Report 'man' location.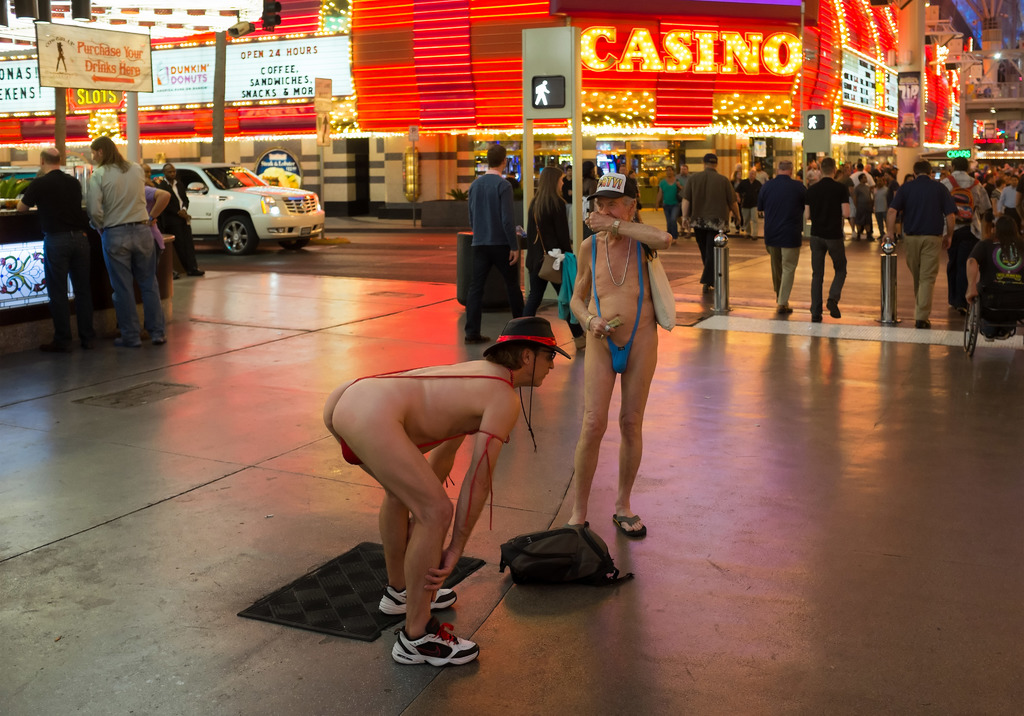
Report: box=[966, 215, 1023, 346].
